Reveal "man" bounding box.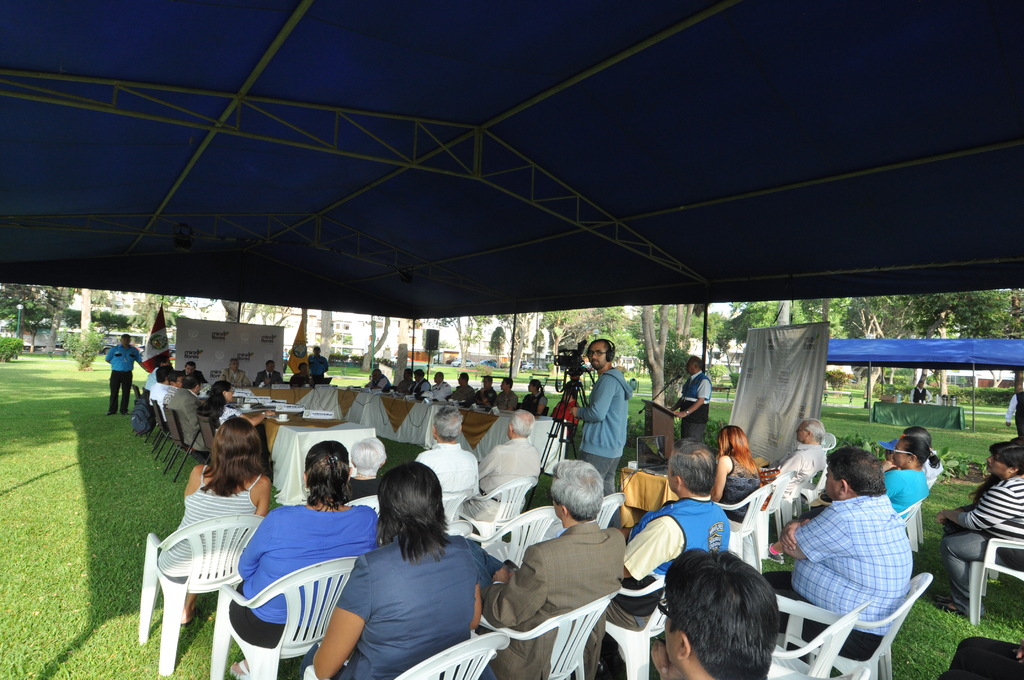
Revealed: <region>760, 418, 821, 478</region>.
